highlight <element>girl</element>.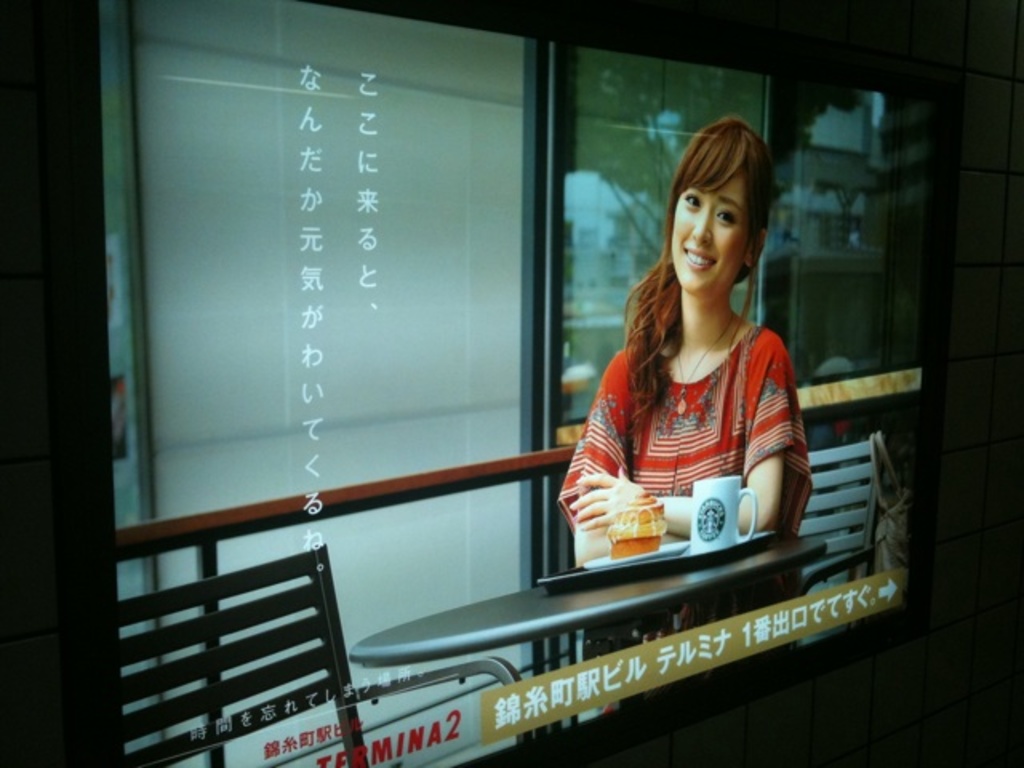
Highlighted region: box(550, 106, 819, 562).
